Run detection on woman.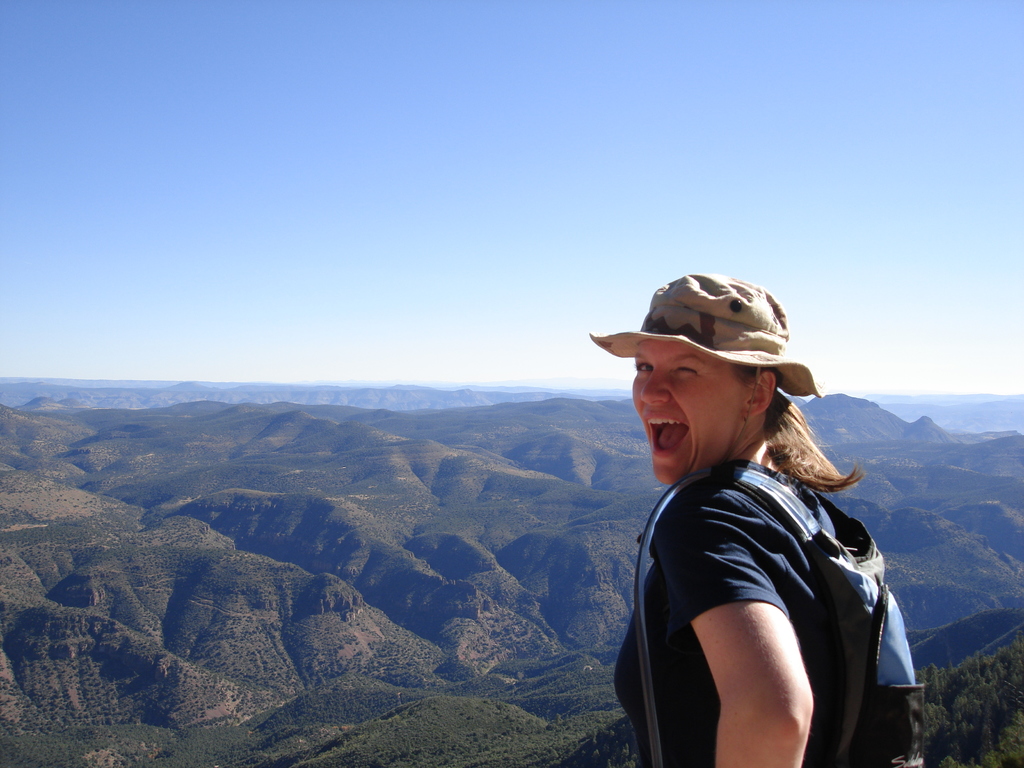
Result: detection(620, 269, 920, 767).
